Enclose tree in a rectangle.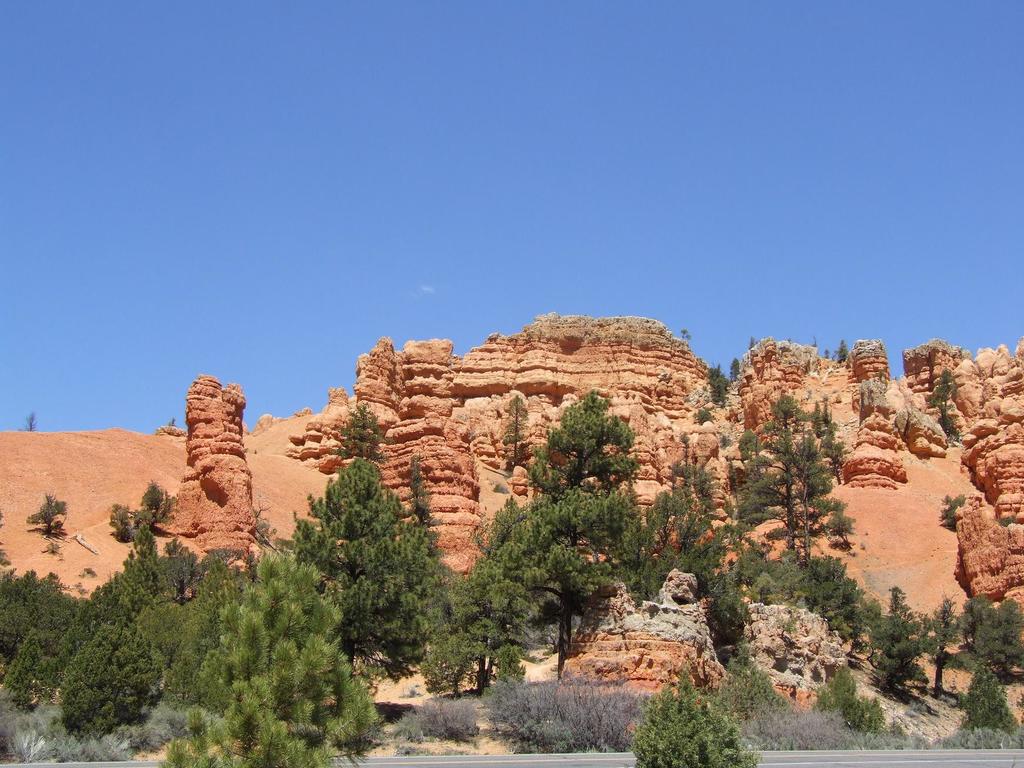
<region>625, 669, 753, 767</region>.
